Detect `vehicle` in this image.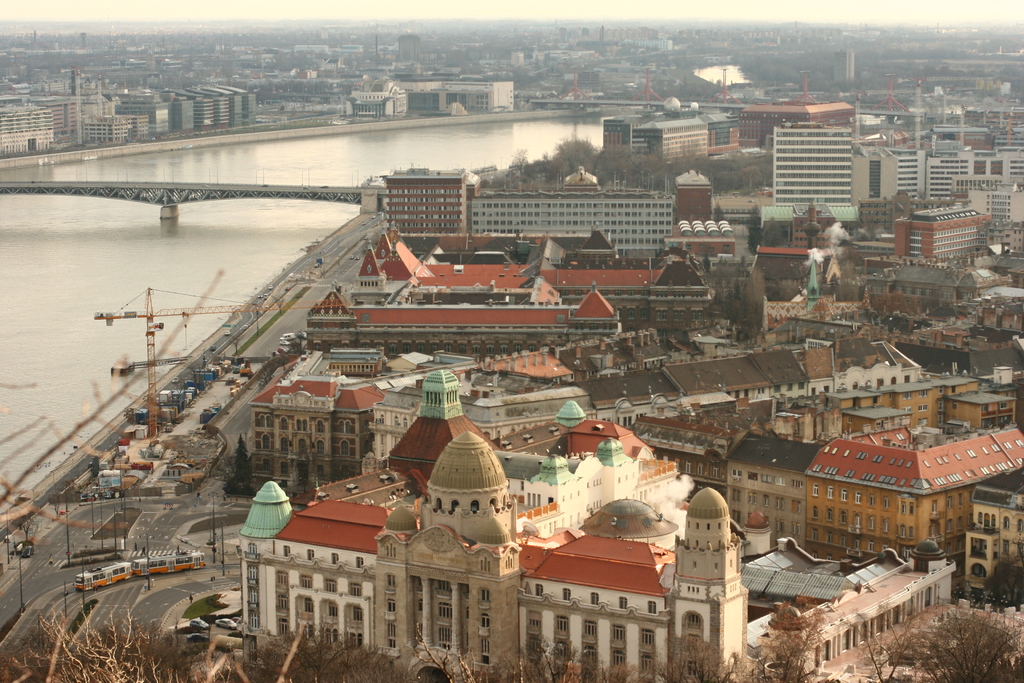
Detection: [left=74, top=551, right=207, bottom=589].
